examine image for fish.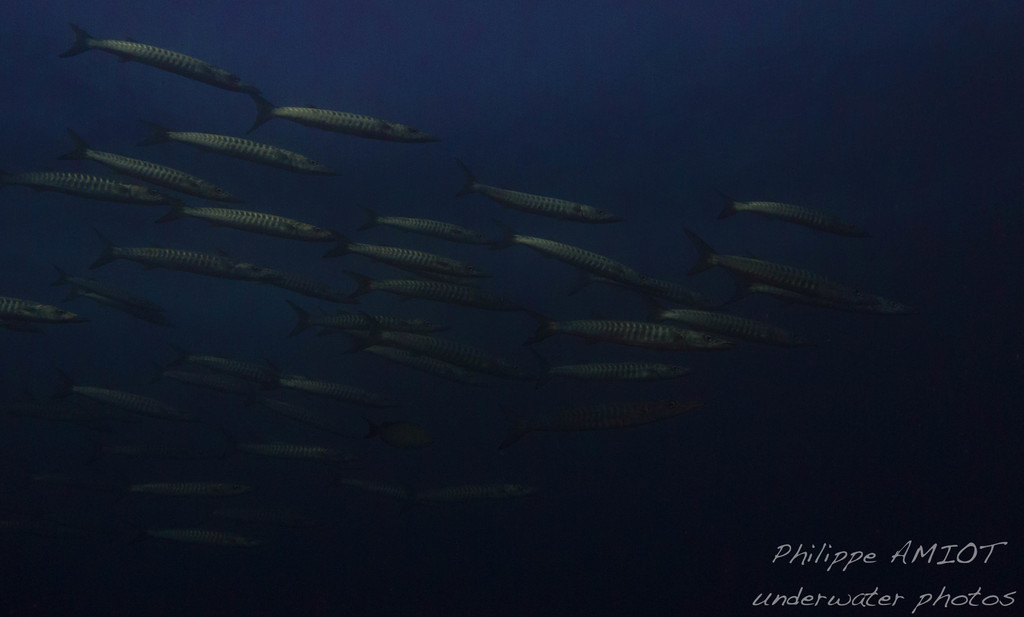
Examination result: pyautogui.locateOnScreen(268, 367, 416, 416).
